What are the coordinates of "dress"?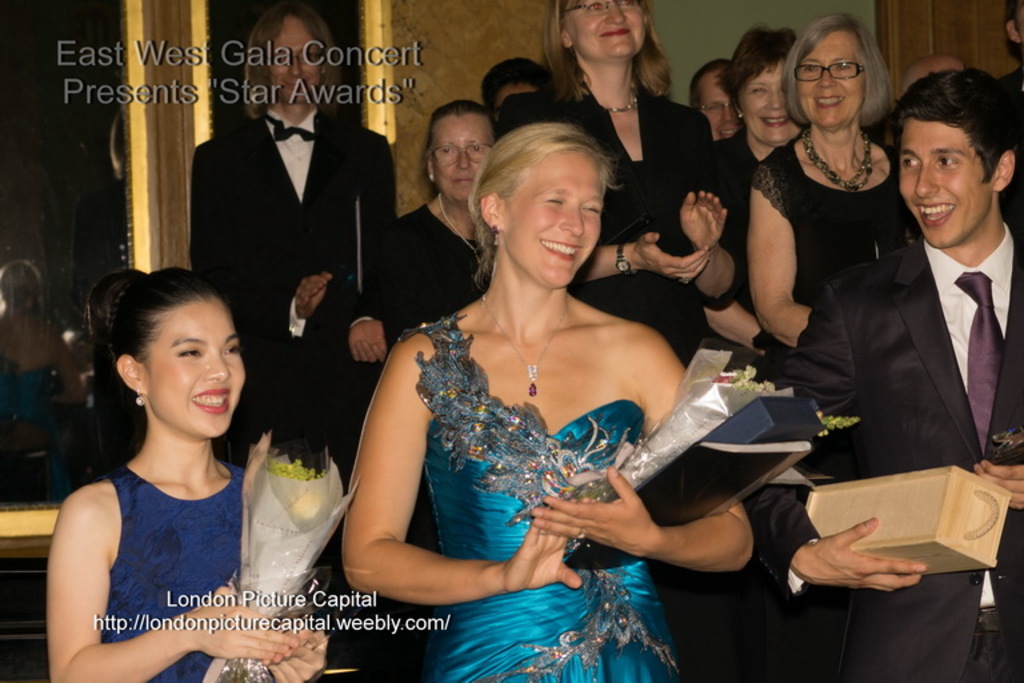
rect(749, 125, 924, 382).
